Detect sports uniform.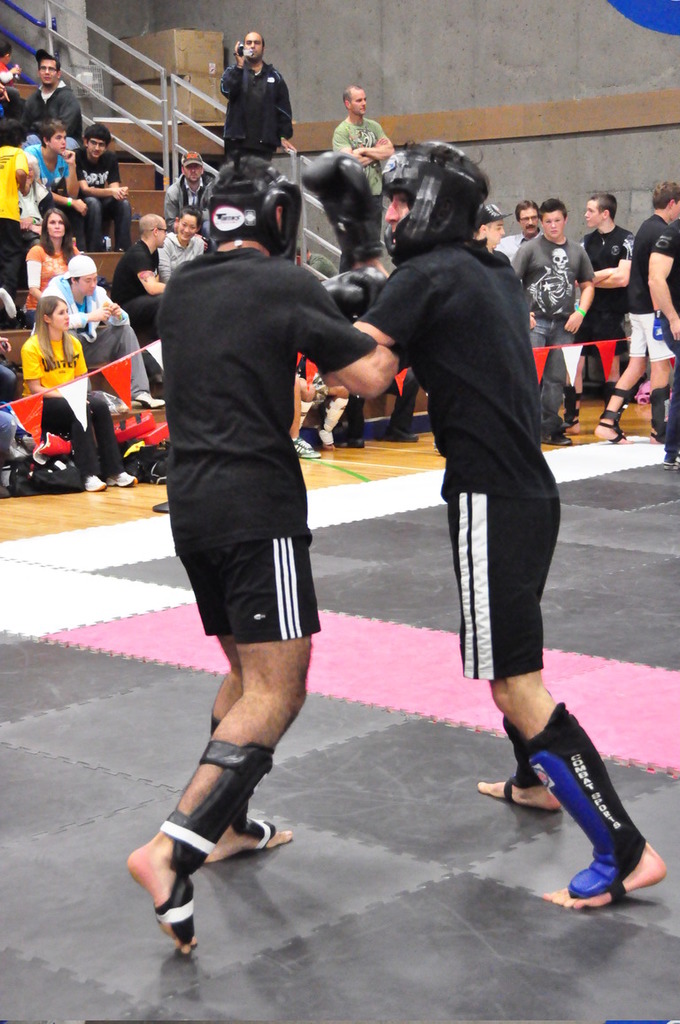
Detected at bbox=[0, 93, 34, 157].
